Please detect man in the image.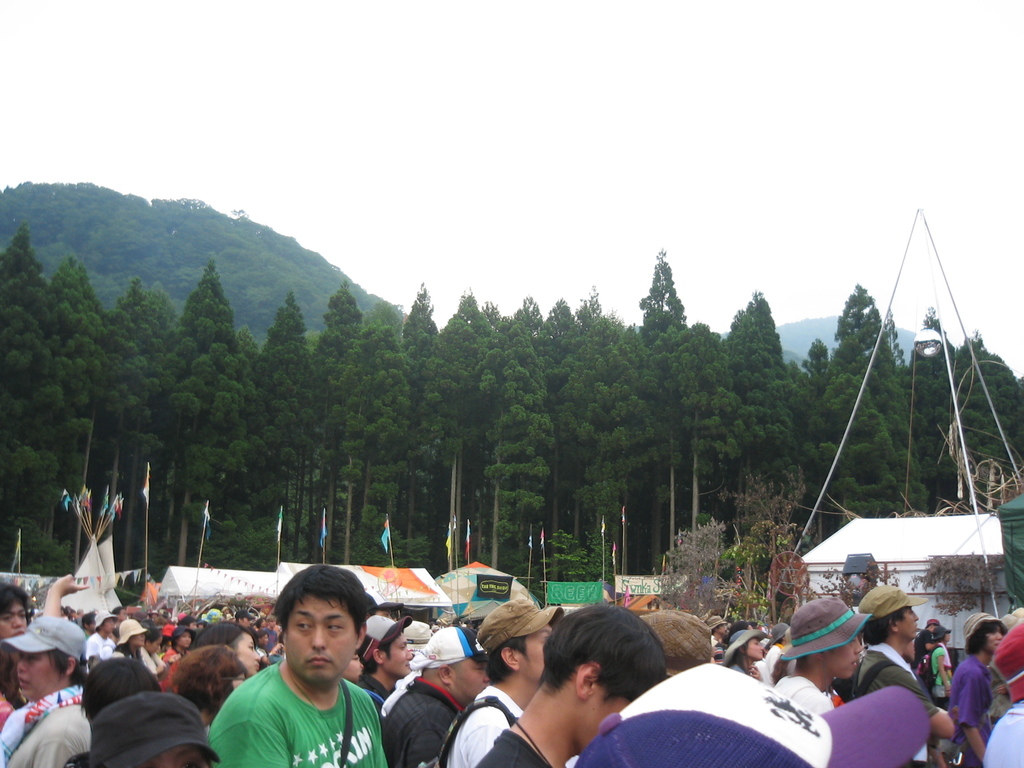
191/585/413/767.
